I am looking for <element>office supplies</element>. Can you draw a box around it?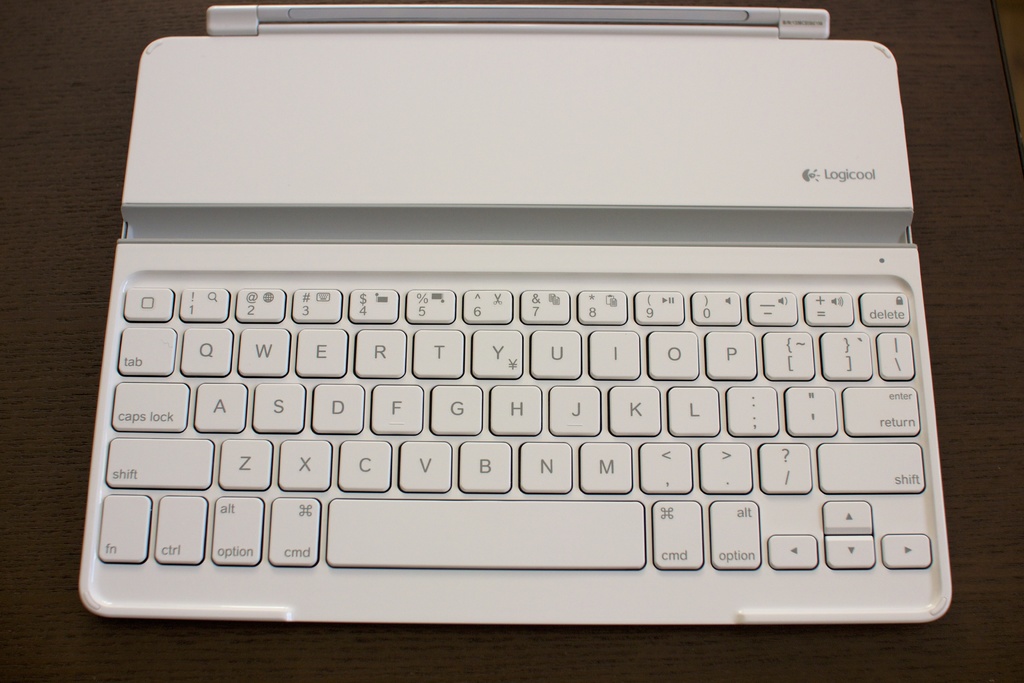
Sure, the bounding box is left=111, top=184, right=900, bottom=641.
